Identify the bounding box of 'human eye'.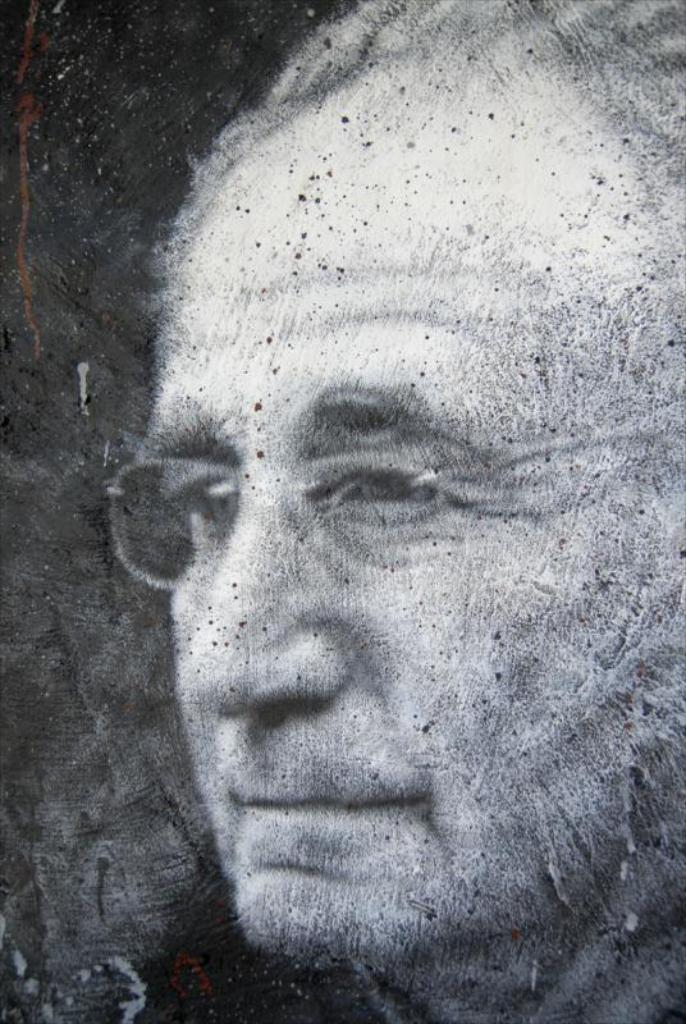
box(157, 481, 252, 545).
